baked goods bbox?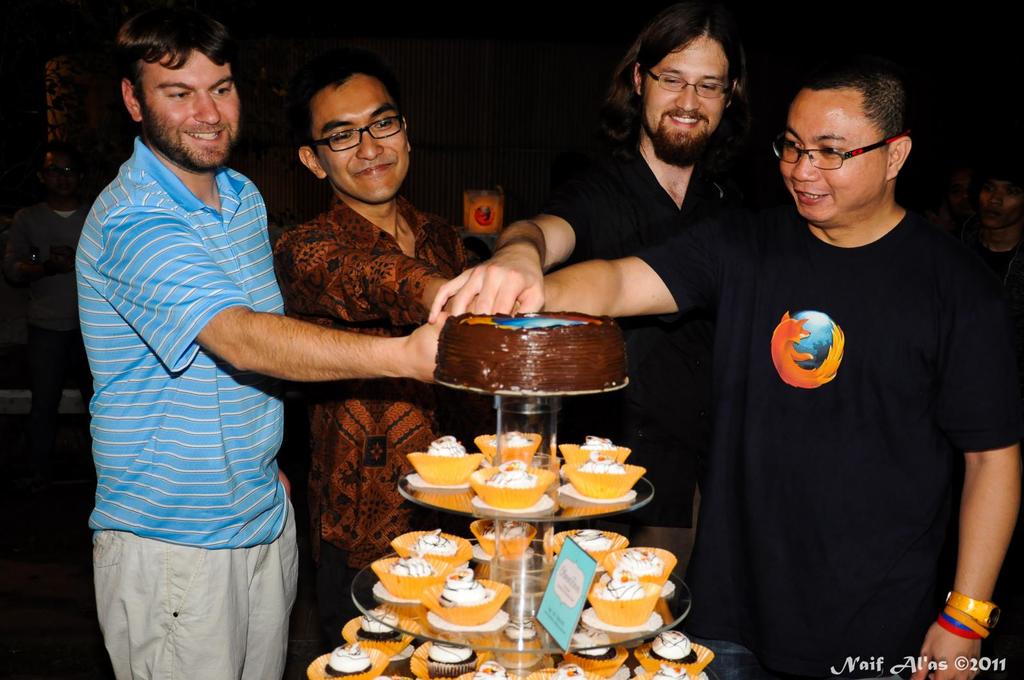
{"left": 652, "top": 665, "right": 692, "bottom": 679}
